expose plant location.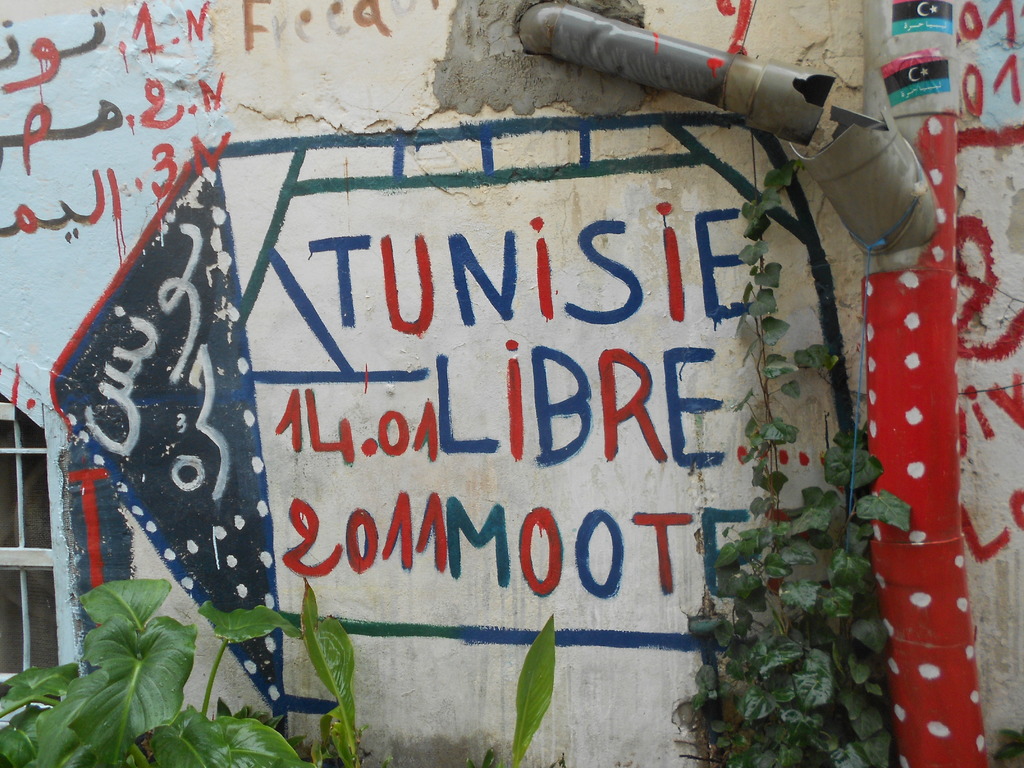
Exposed at bbox=(0, 580, 319, 767).
